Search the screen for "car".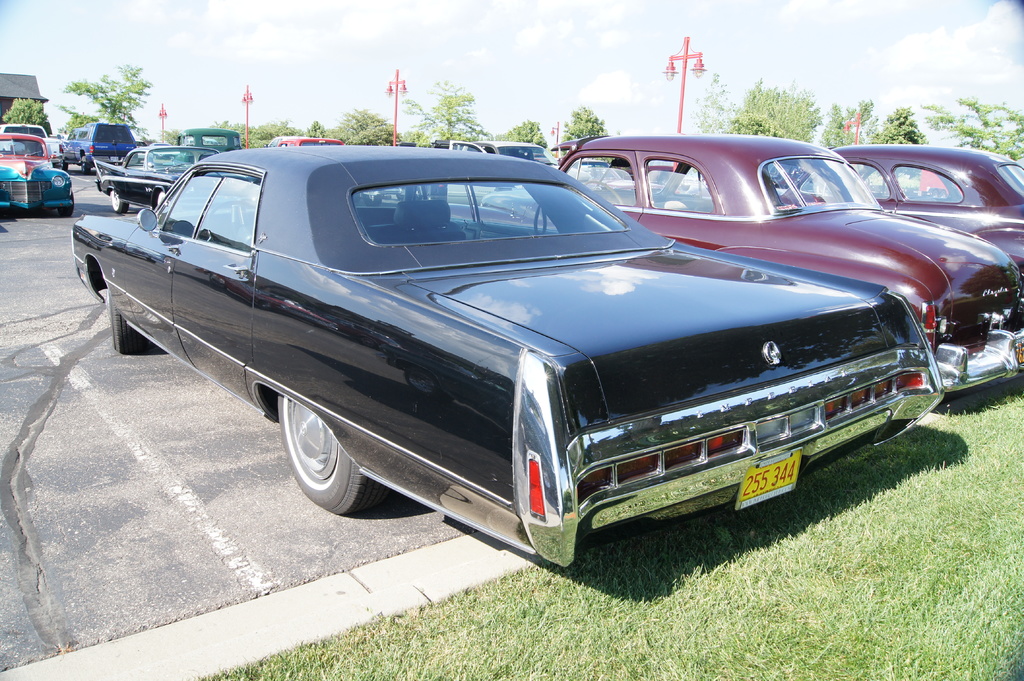
Found at [94,143,217,208].
